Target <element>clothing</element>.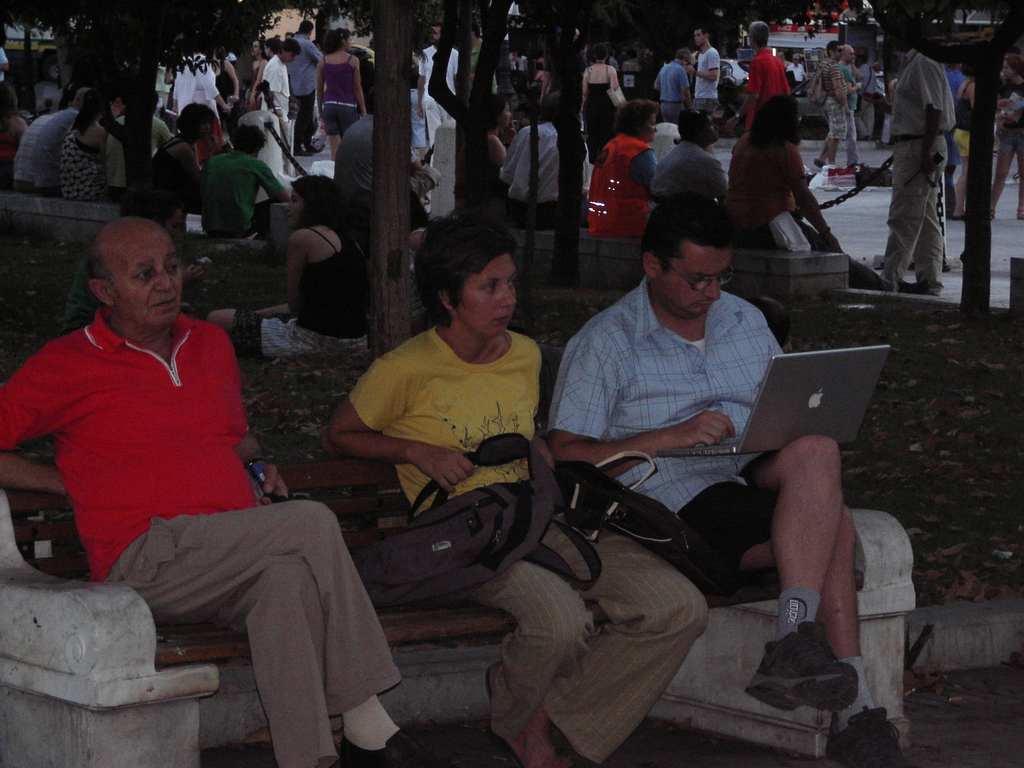
Target region: box(195, 145, 285, 228).
